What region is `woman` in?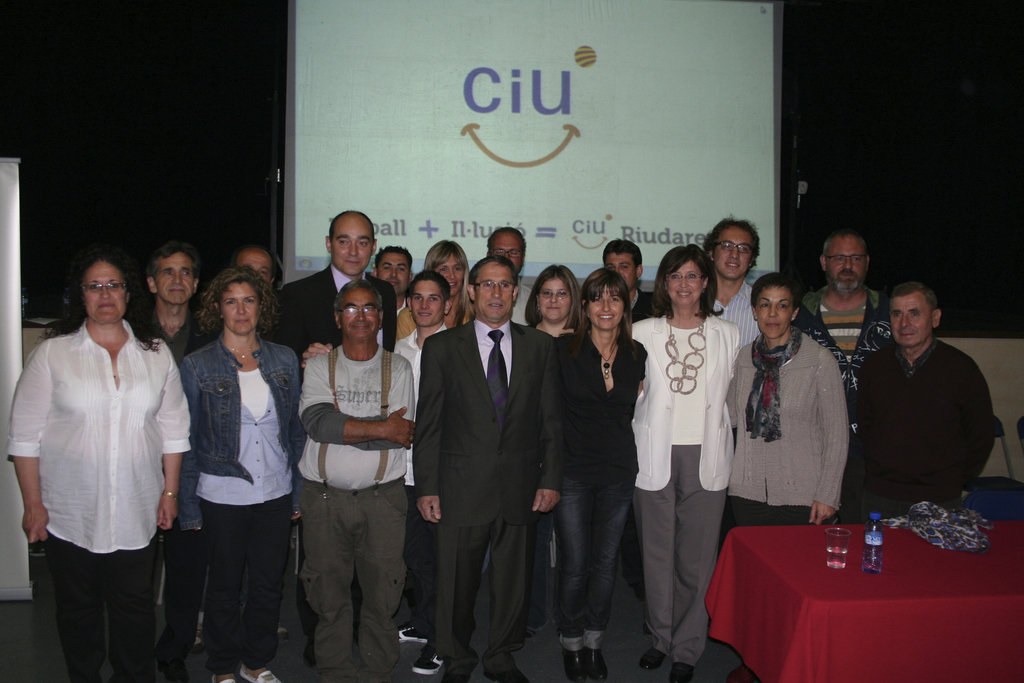
box=[162, 256, 291, 682].
